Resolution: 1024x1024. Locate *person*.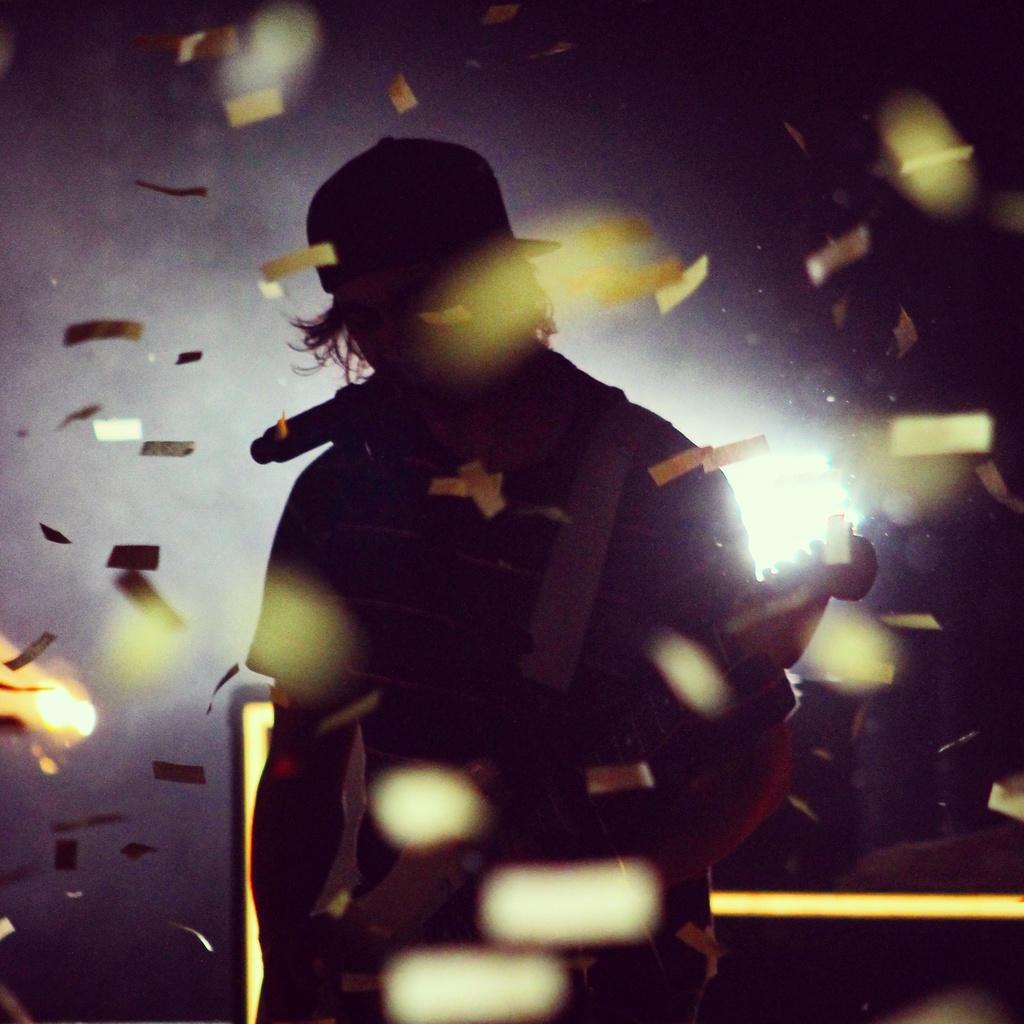
{"left": 252, "top": 127, "right": 799, "bottom": 1023}.
